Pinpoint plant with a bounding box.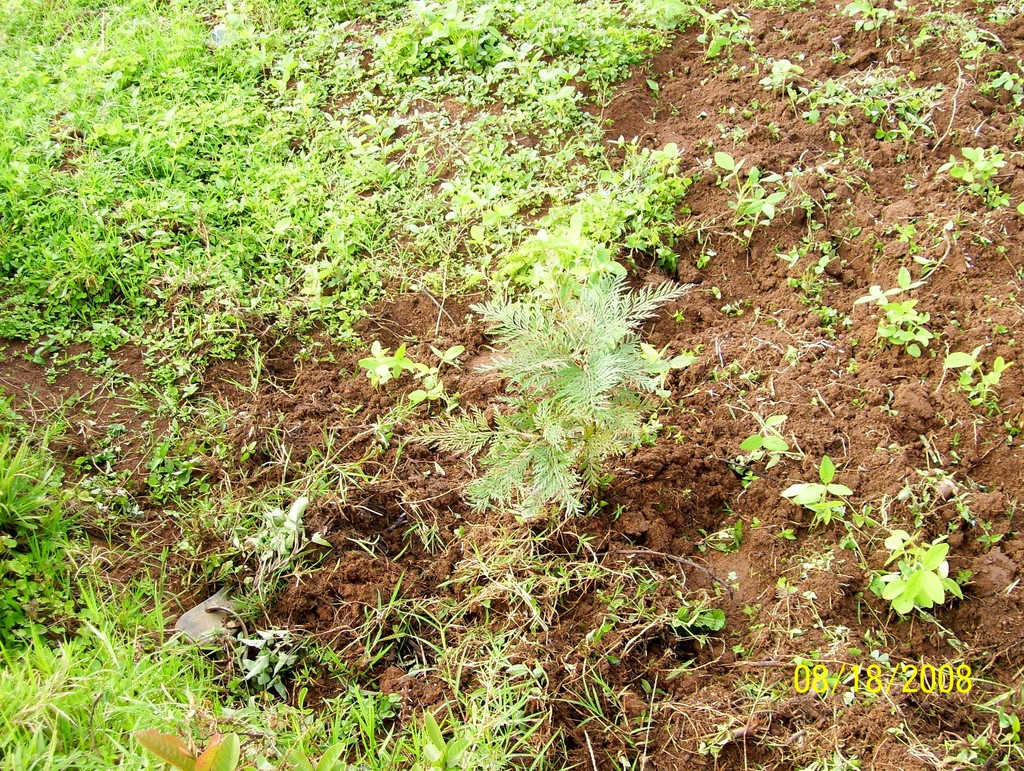
box=[783, 448, 883, 555].
